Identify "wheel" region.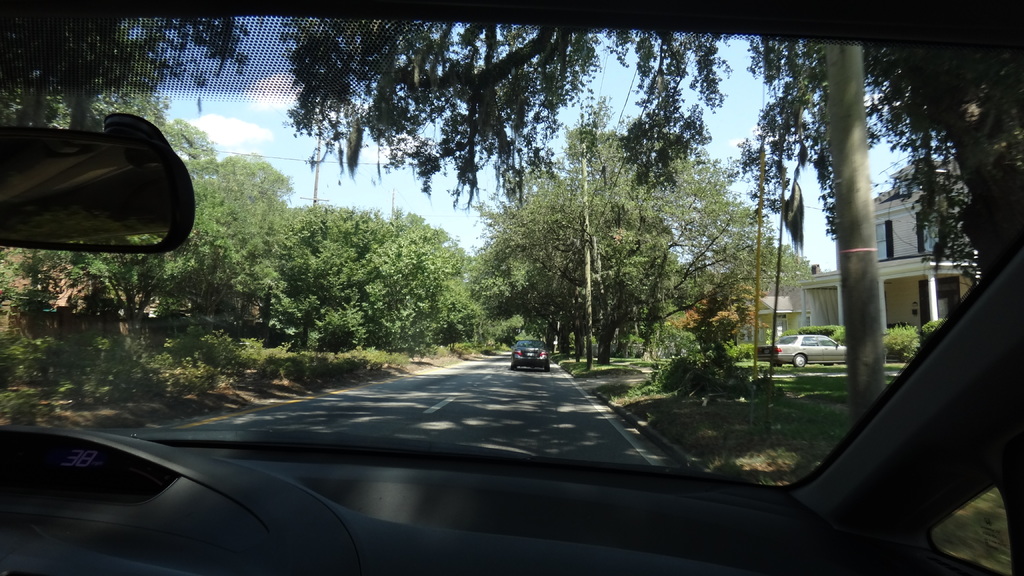
Region: x1=513, y1=362, x2=517, y2=367.
